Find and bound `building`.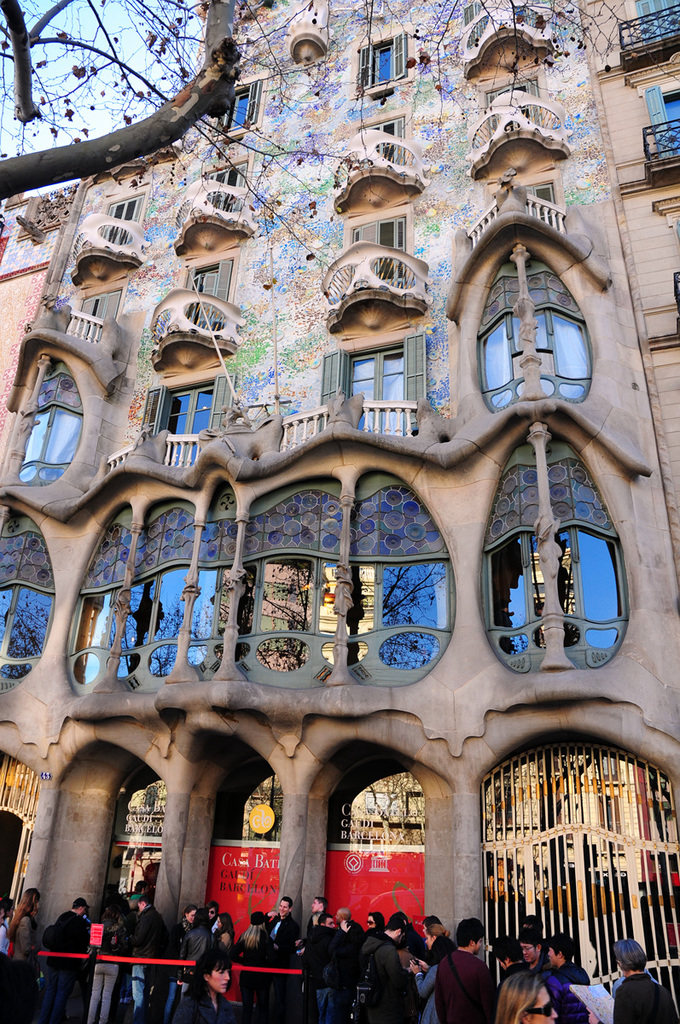
Bound: (1, 183, 80, 443).
